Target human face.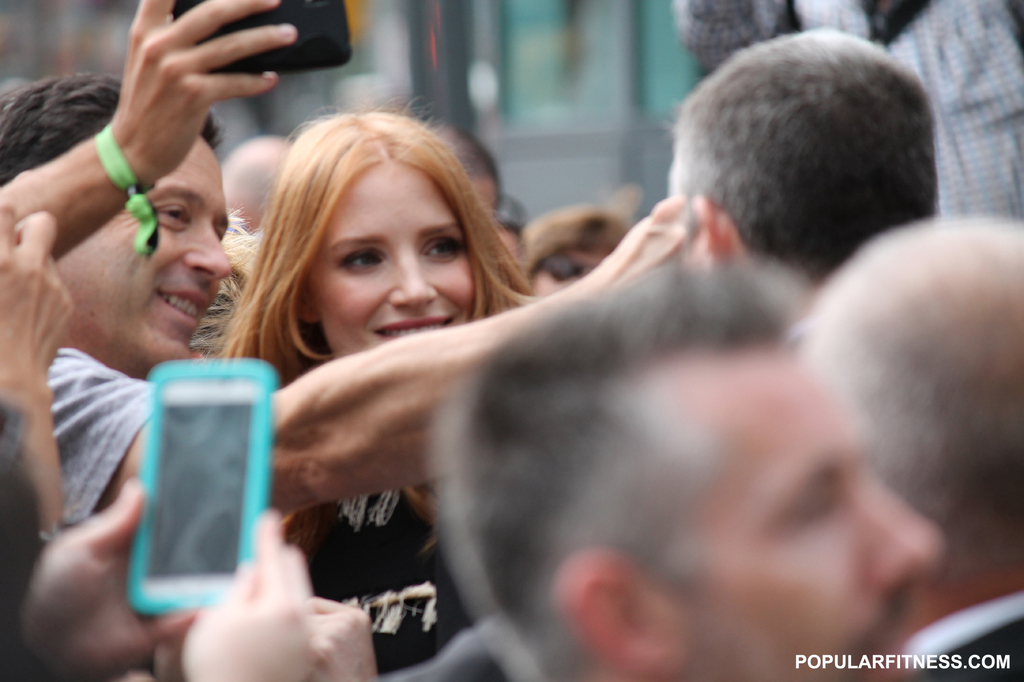
Target region: 308 162 476 359.
